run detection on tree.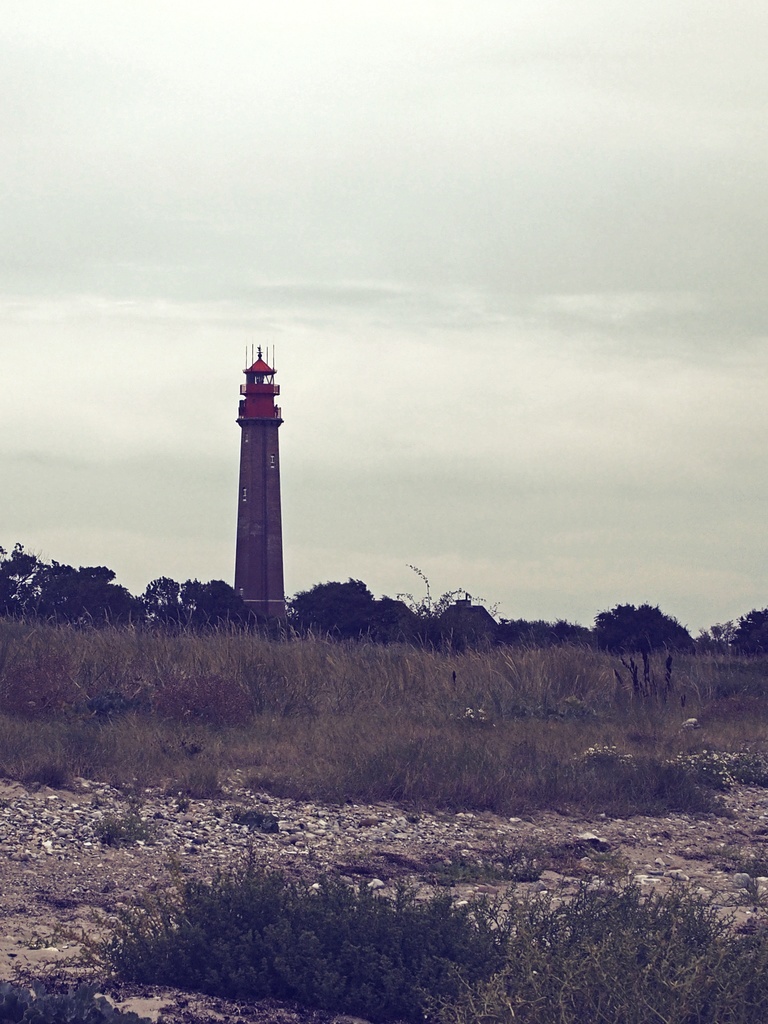
Result: (x1=288, y1=577, x2=388, y2=643).
